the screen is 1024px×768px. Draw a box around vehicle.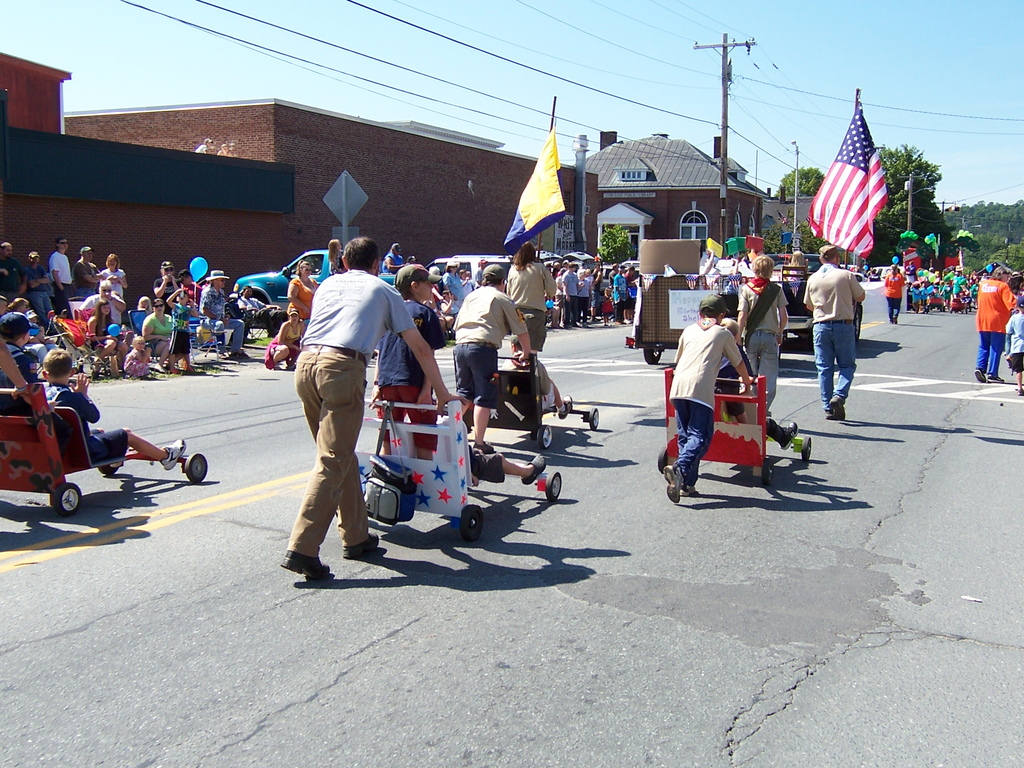
<bbox>632, 271, 701, 369</bbox>.
